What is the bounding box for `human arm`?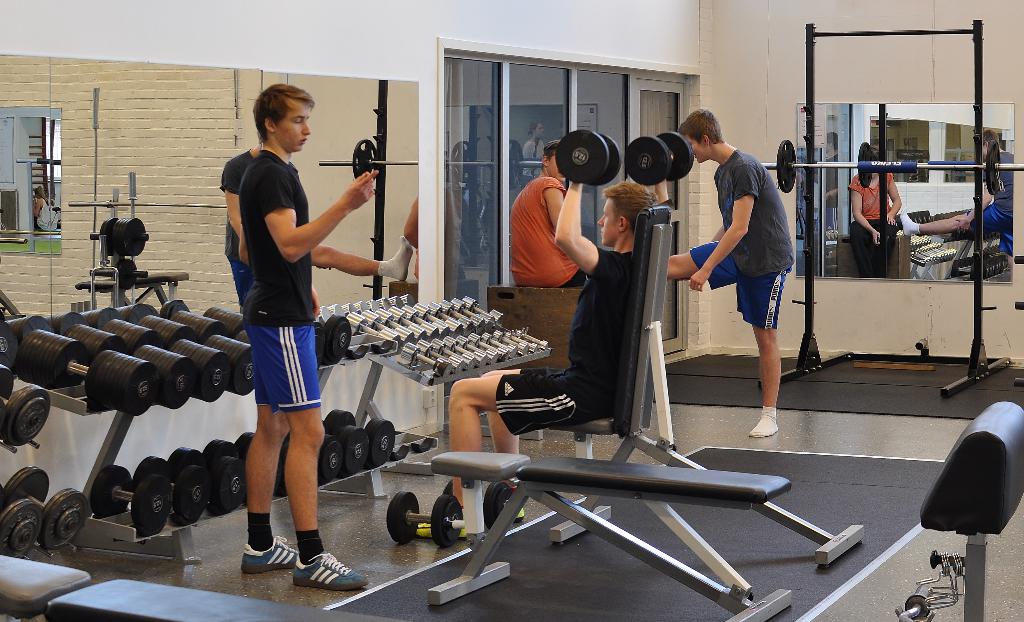
Rect(683, 155, 763, 293).
